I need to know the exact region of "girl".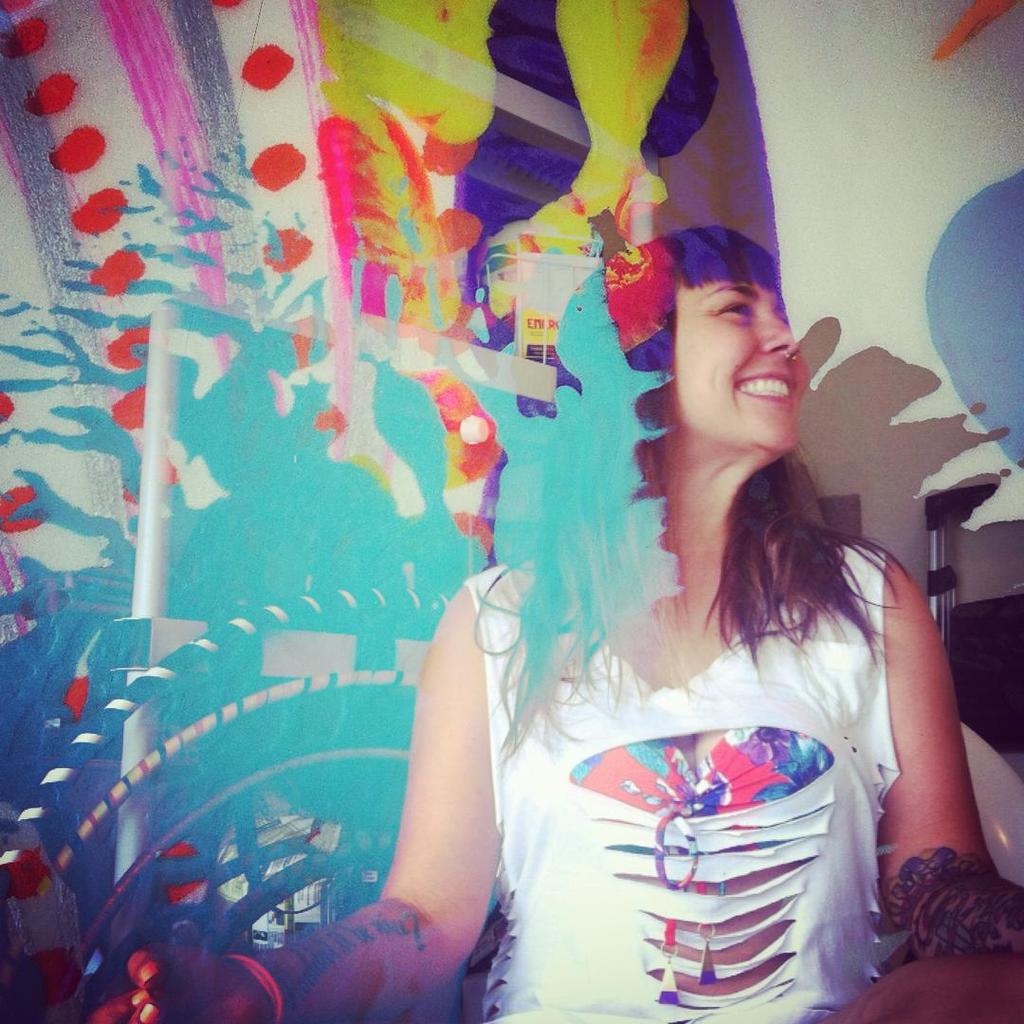
Region: [89, 227, 1023, 1023].
